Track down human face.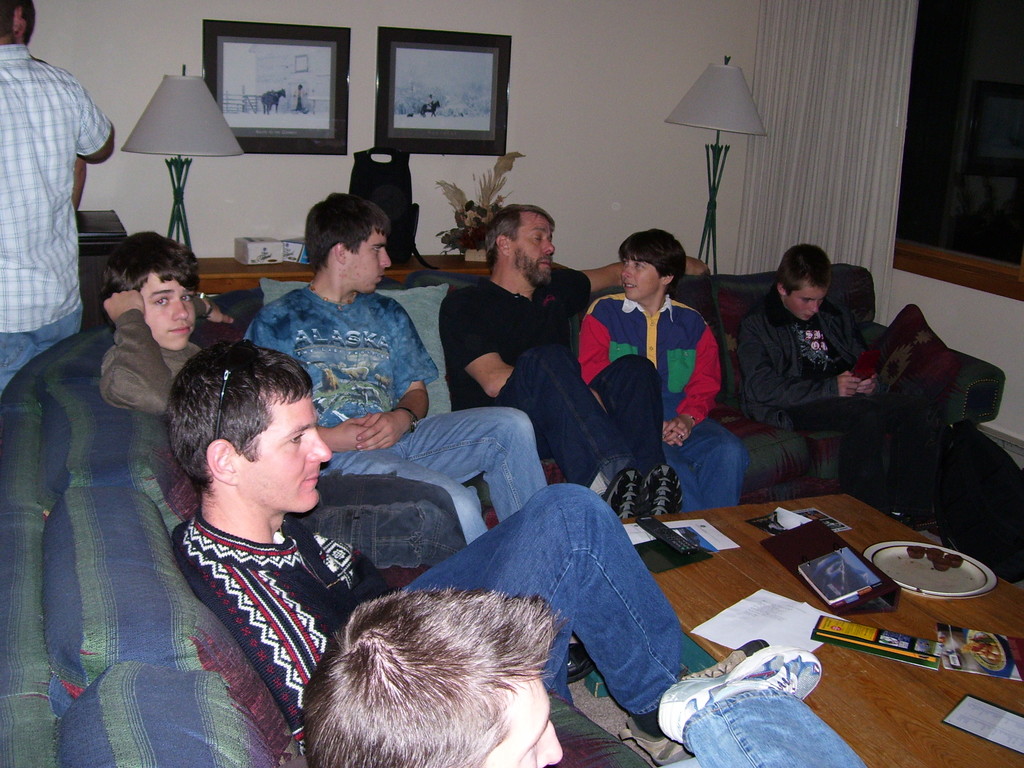
Tracked to select_region(785, 289, 825, 320).
